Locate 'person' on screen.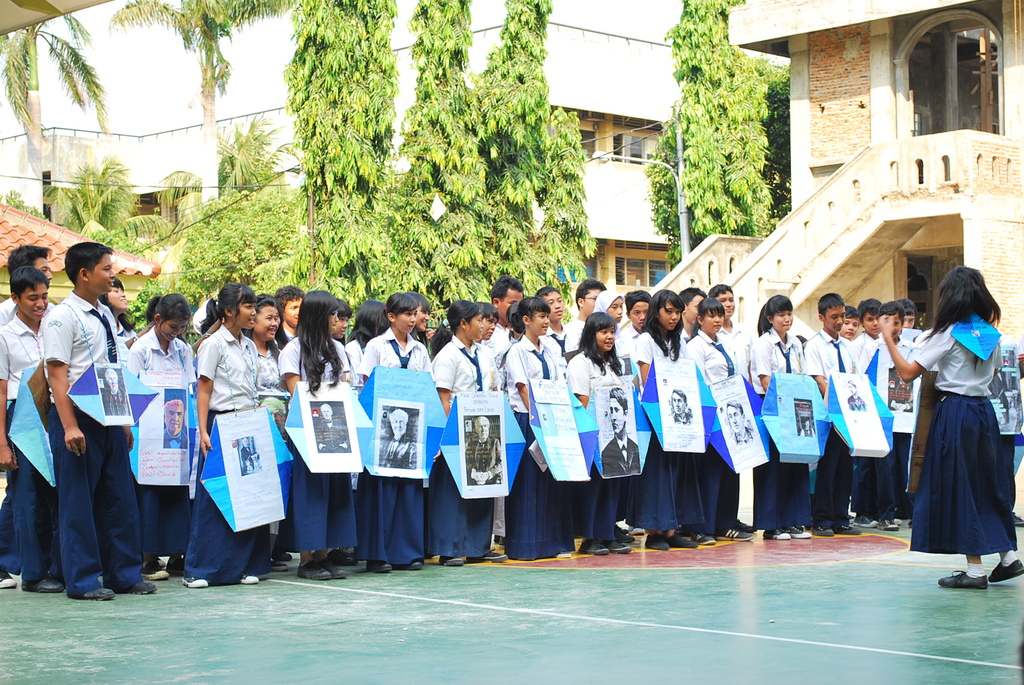
On screen at box=[904, 248, 1013, 594].
